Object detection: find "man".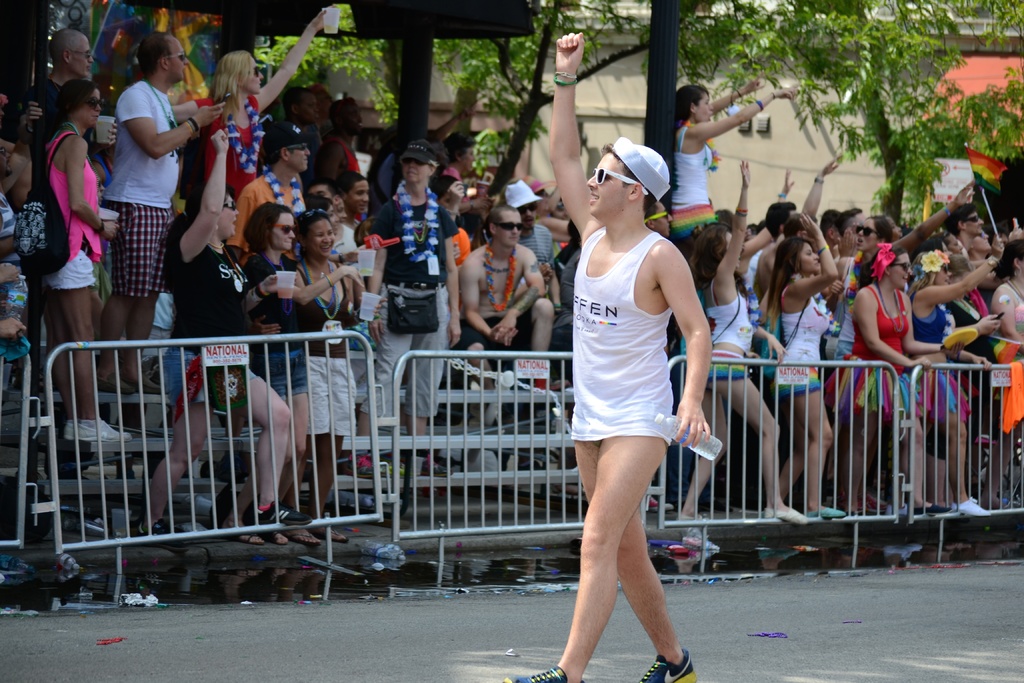
crop(757, 199, 796, 295).
